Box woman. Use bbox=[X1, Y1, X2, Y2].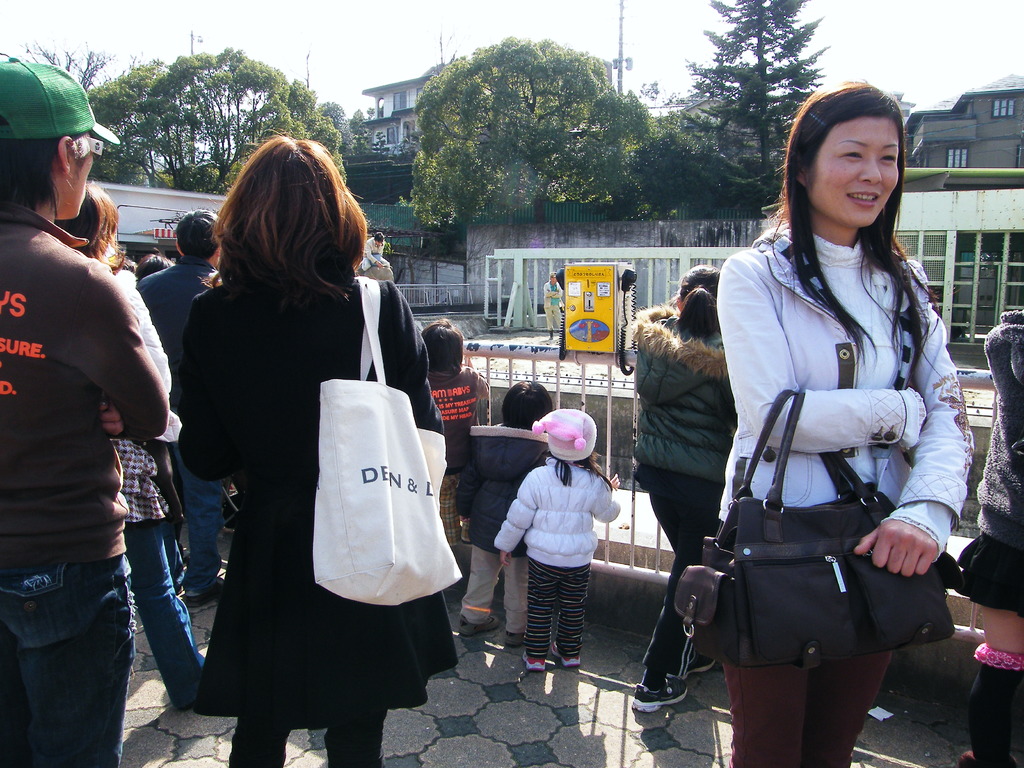
bbox=[611, 262, 739, 717].
